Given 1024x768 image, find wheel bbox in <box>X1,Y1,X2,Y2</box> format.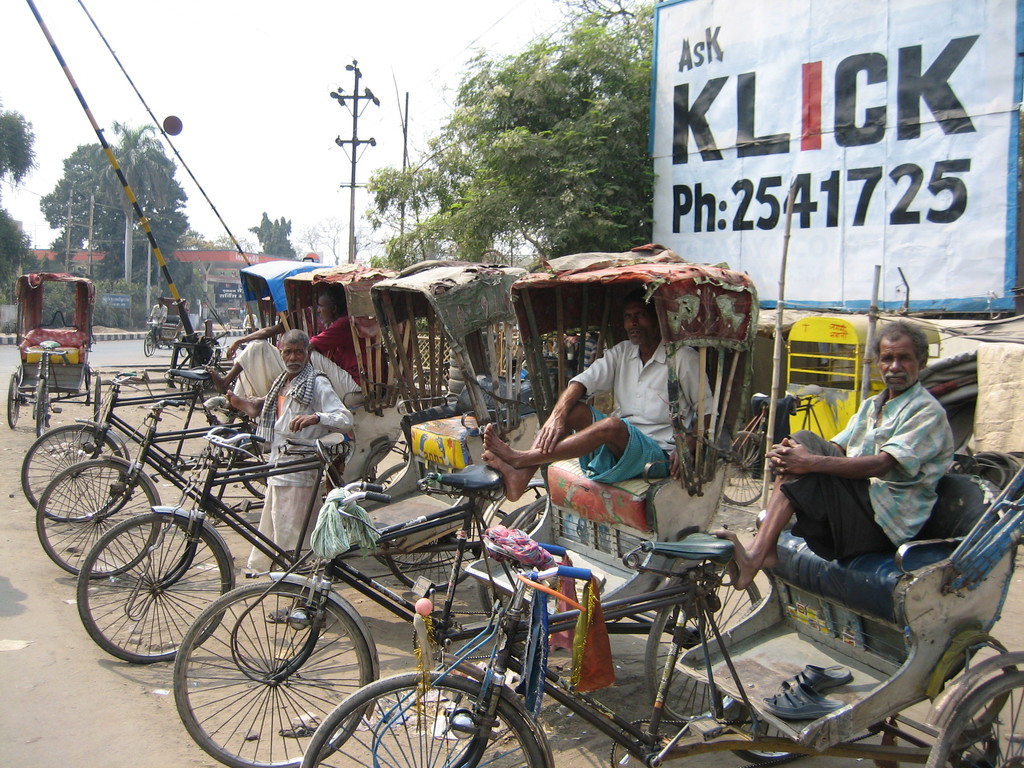
<box>240,446,276,500</box>.
